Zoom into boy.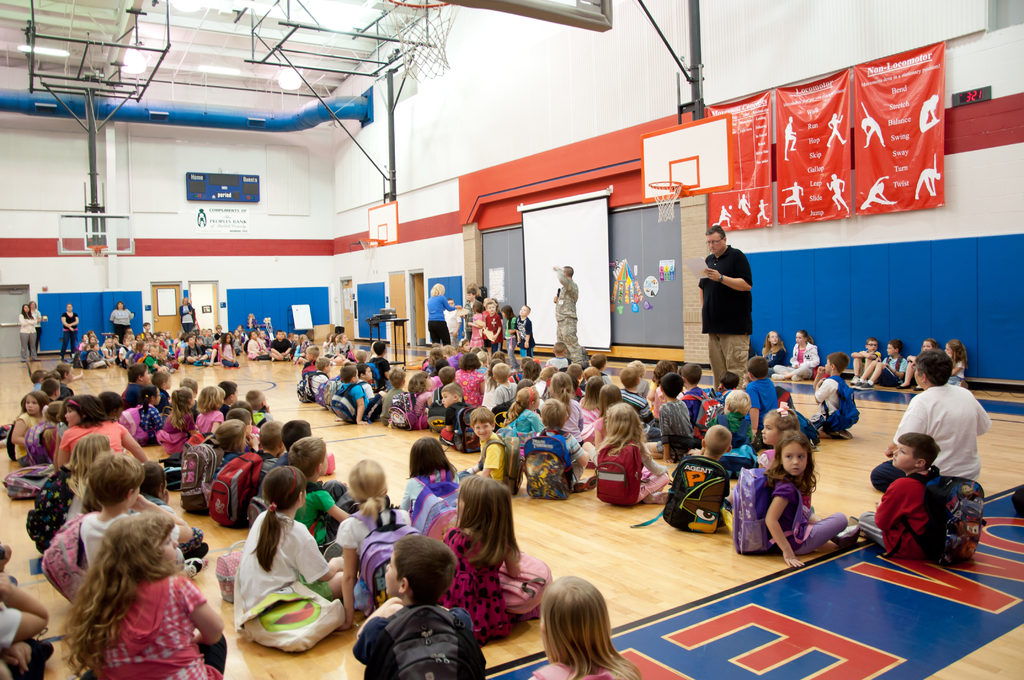
Zoom target: Rect(0, 571, 48, 679).
